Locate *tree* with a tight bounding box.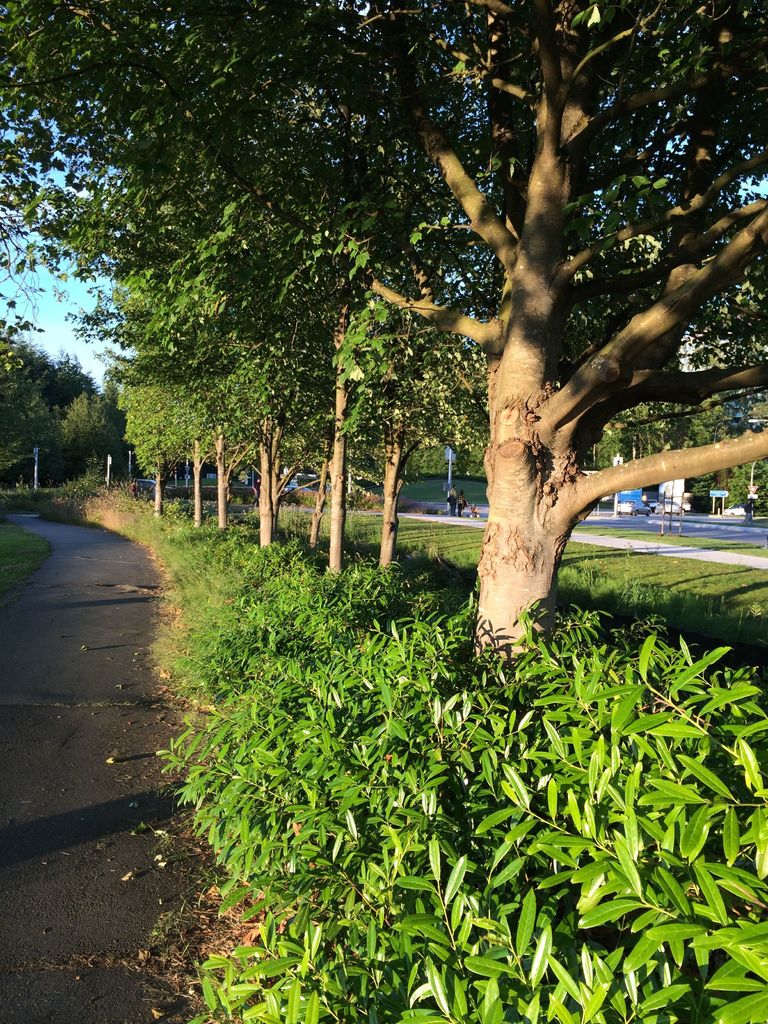
<region>97, 280, 245, 516</region>.
